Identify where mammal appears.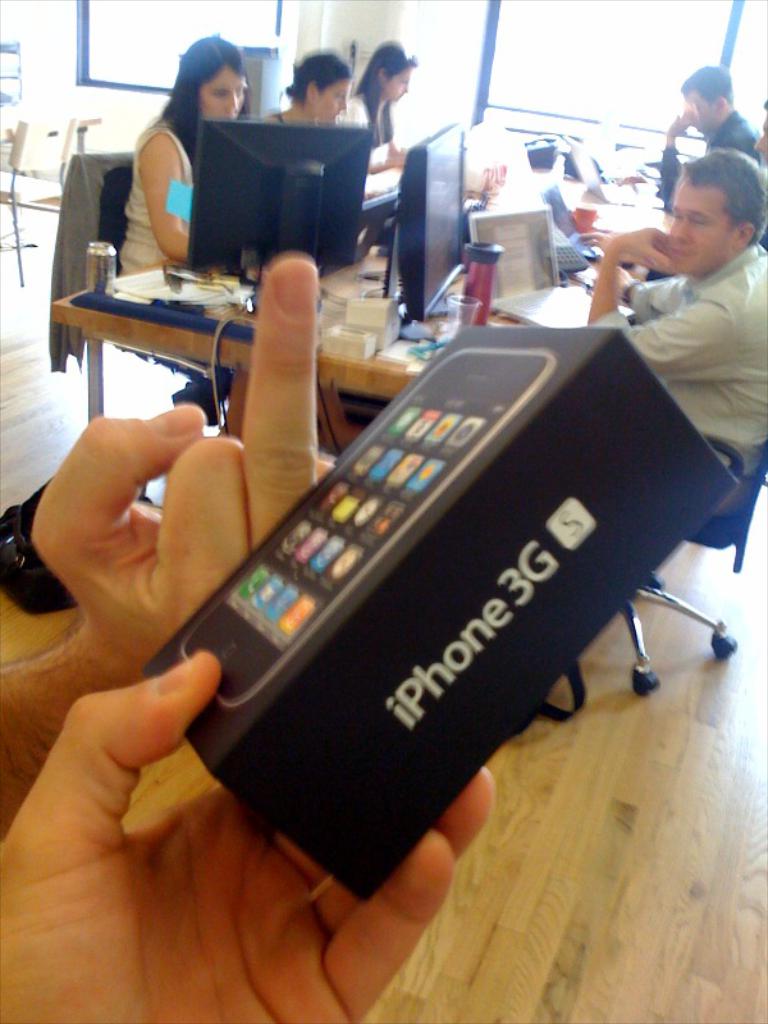
Appears at select_region(0, 652, 497, 1023).
